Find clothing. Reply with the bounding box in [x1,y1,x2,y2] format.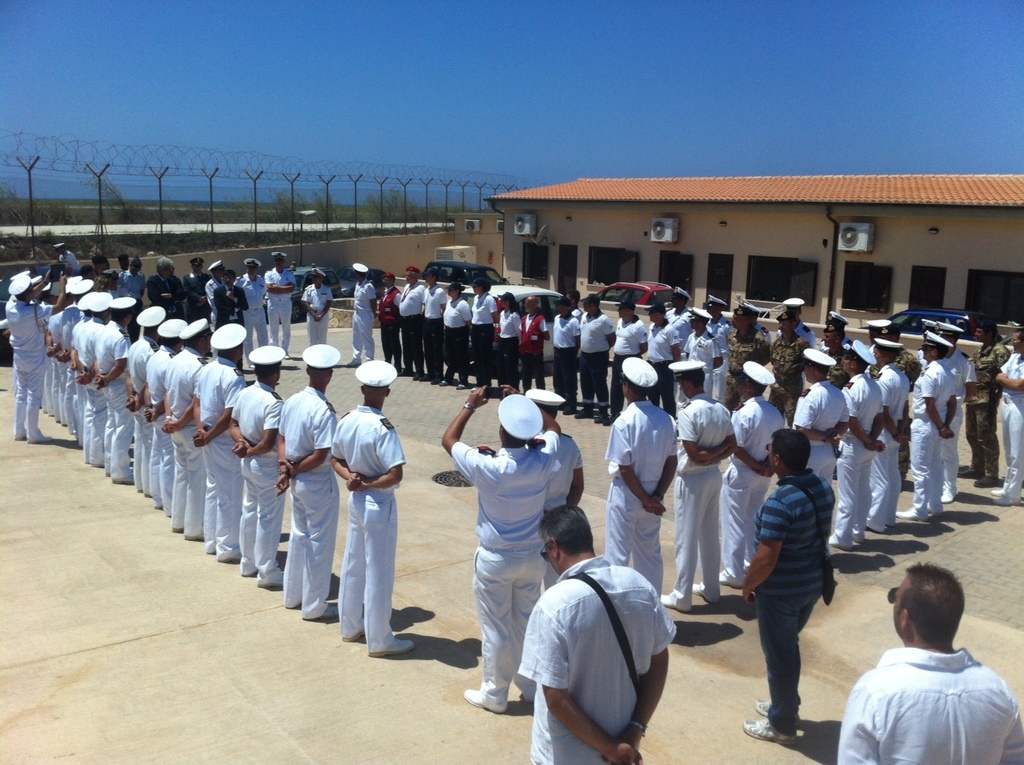
[350,278,379,365].
